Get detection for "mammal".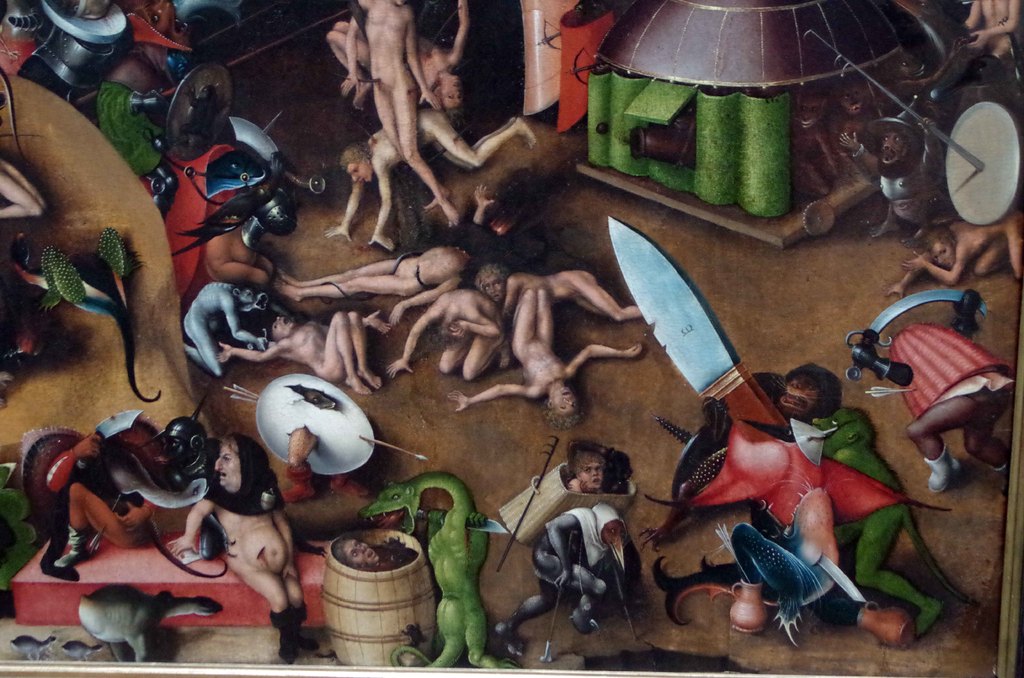
Detection: {"left": 162, "top": 427, "right": 297, "bottom": 635}.
